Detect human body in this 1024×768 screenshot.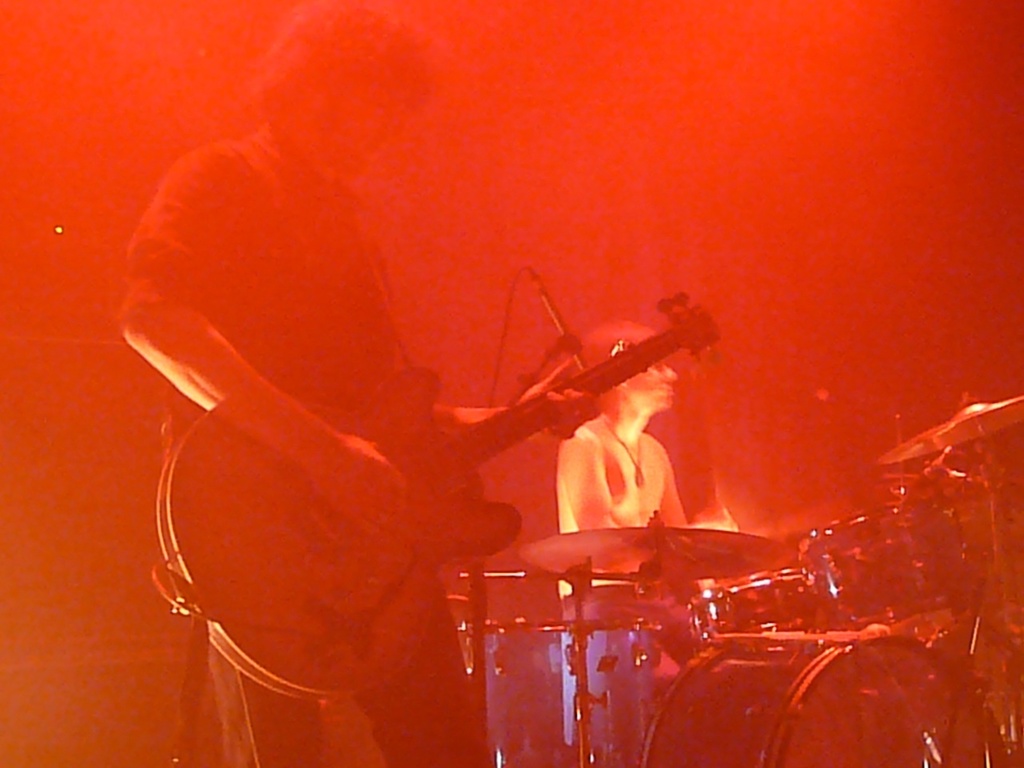
Detection: 123,110,585,709.
